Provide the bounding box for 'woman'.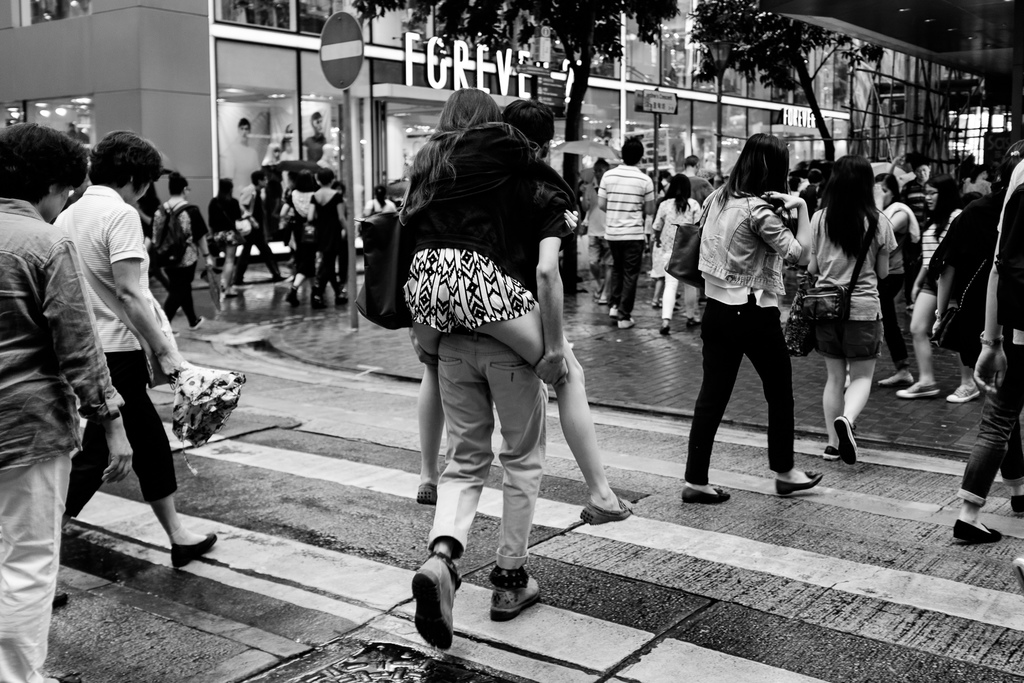
x1=203, y1=170, x2=245, y2=303.
